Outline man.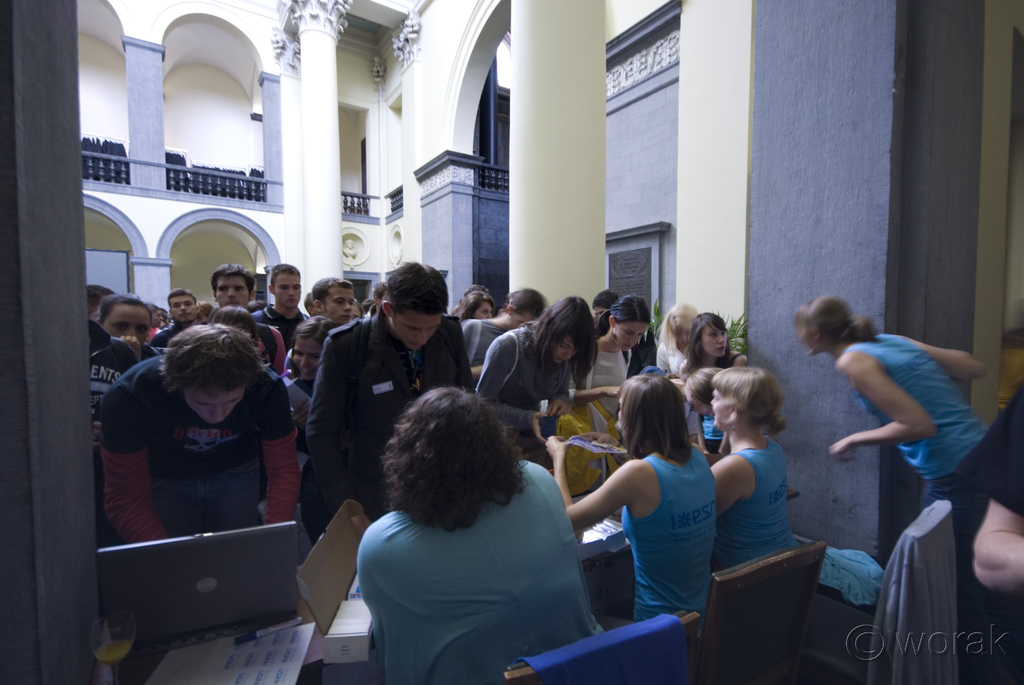
Outline: select_region(215, 261, 260, 321).
